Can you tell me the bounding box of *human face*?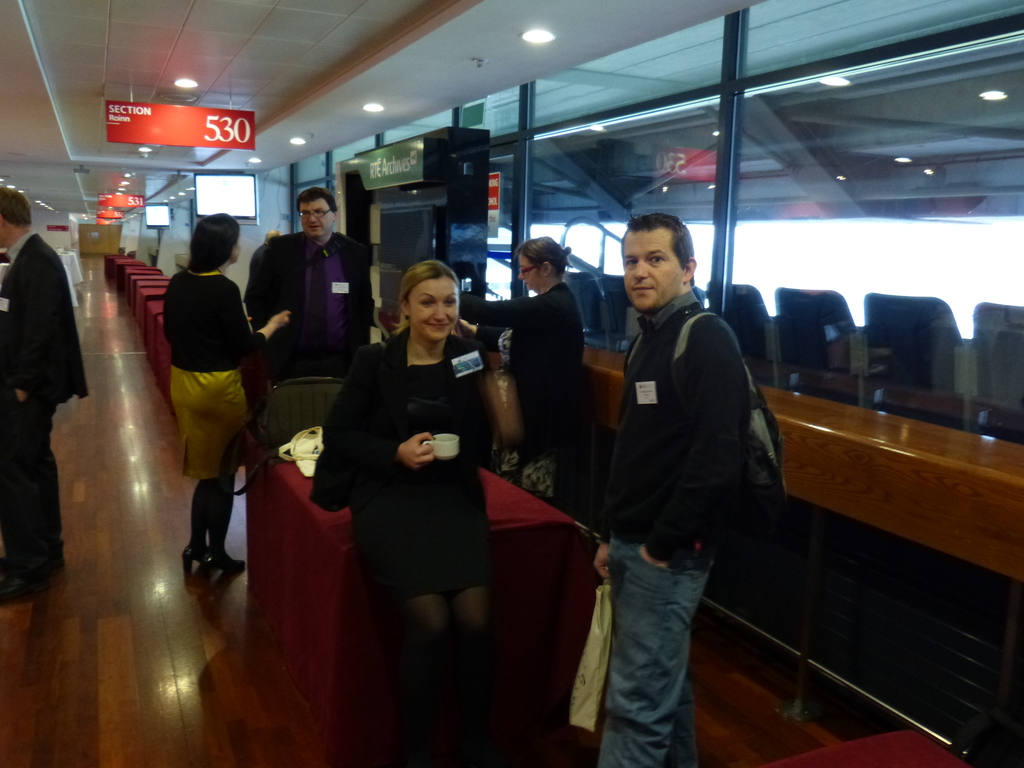
(left=301, top=196, right=335, bottom=245).
